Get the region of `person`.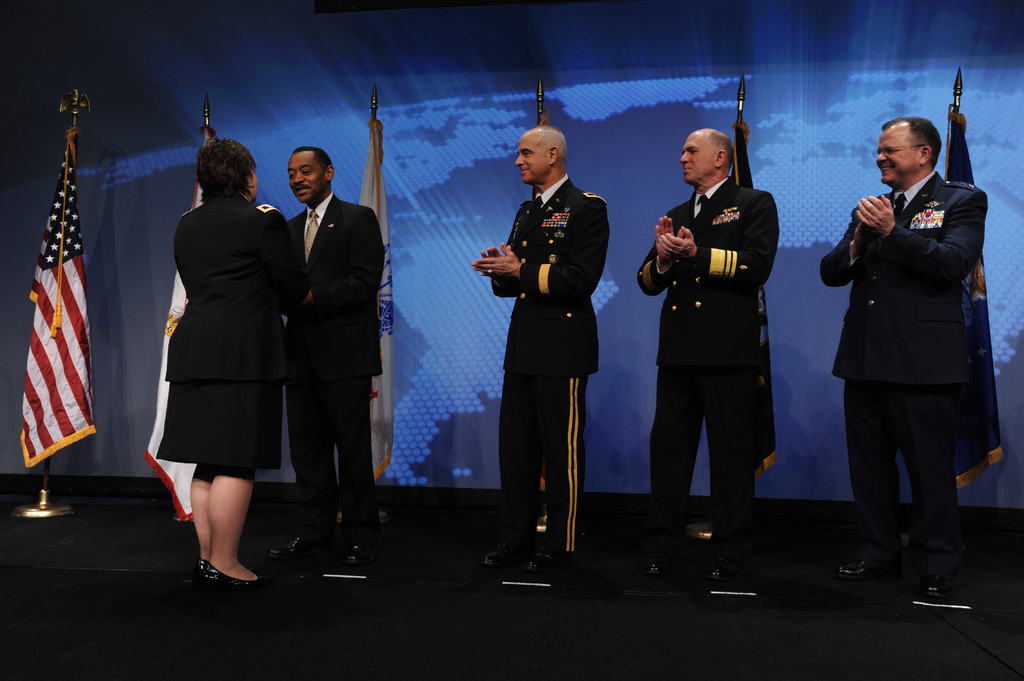
[left=636, top=124, right=781, bottom=558].
